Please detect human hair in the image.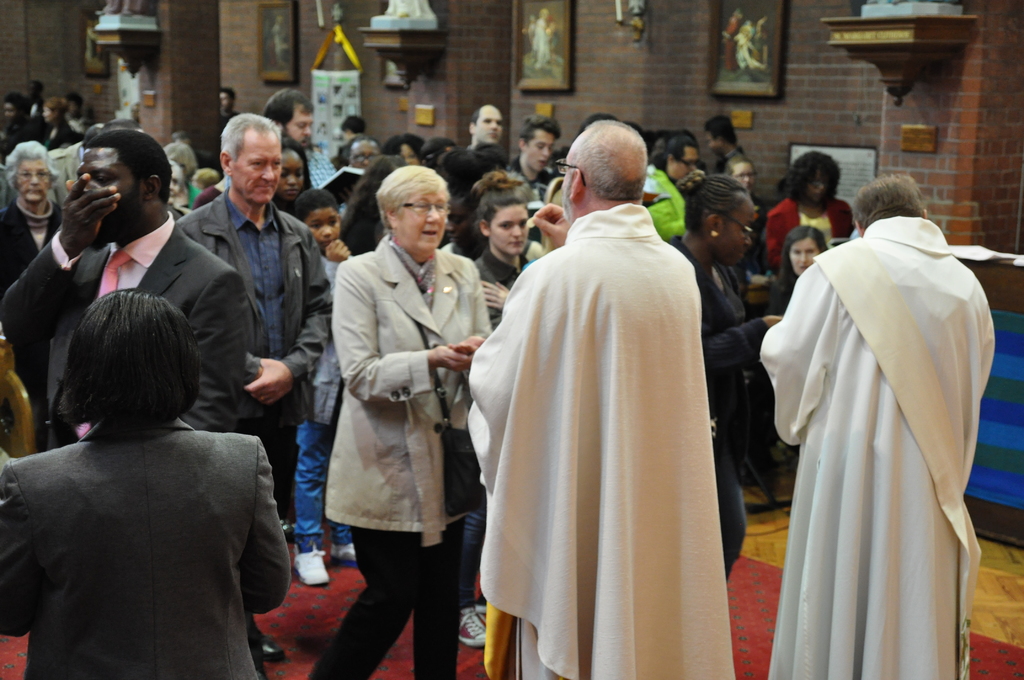
rect(294, 188, 337, 225).
